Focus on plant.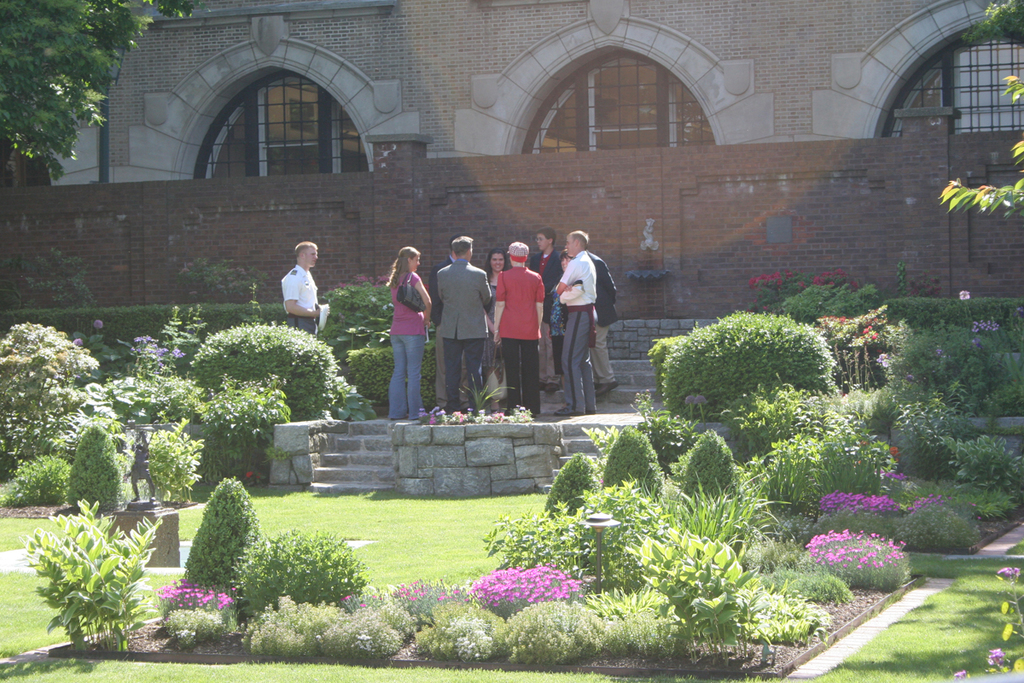
Focused at bbox=(143, 414, 214, 505).
